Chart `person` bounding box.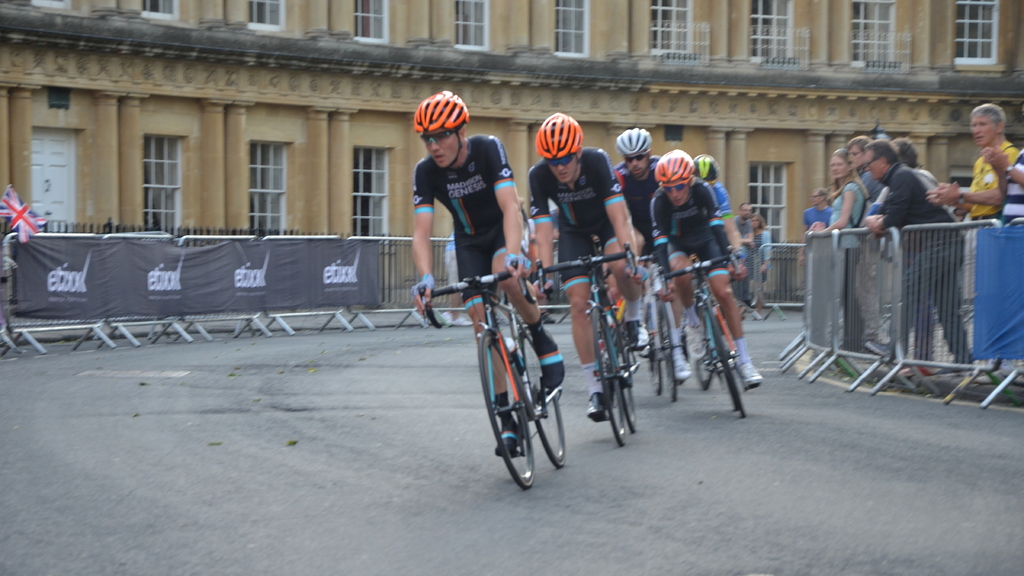
Charted: (x1=844, y1=129, x2=892, y2=362).
